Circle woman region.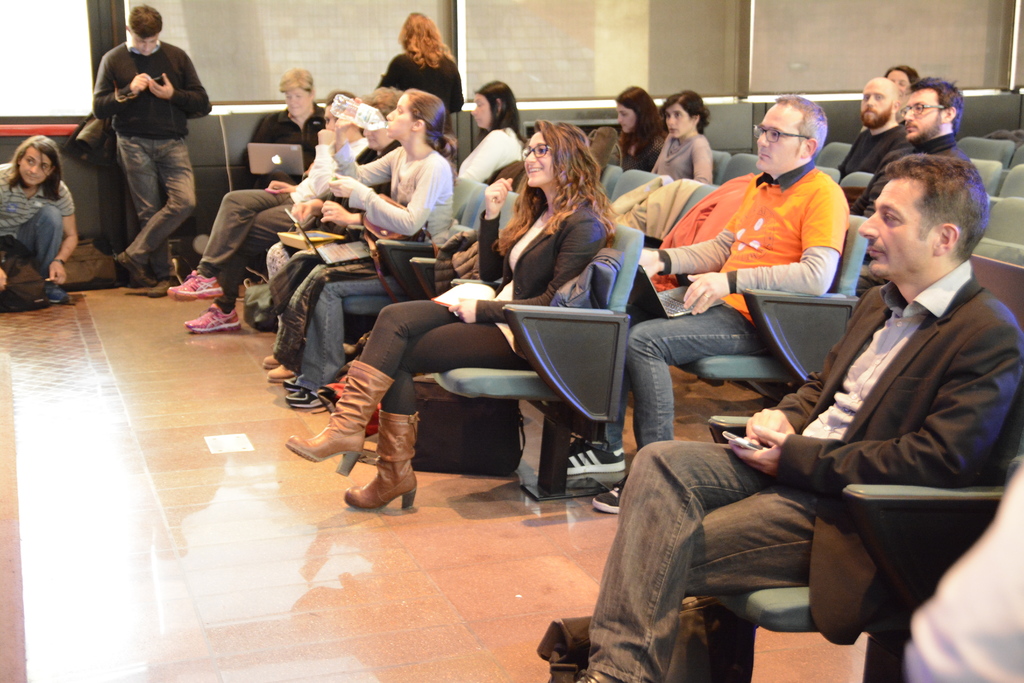
Region: Rect(260, 86, 398, 379).
